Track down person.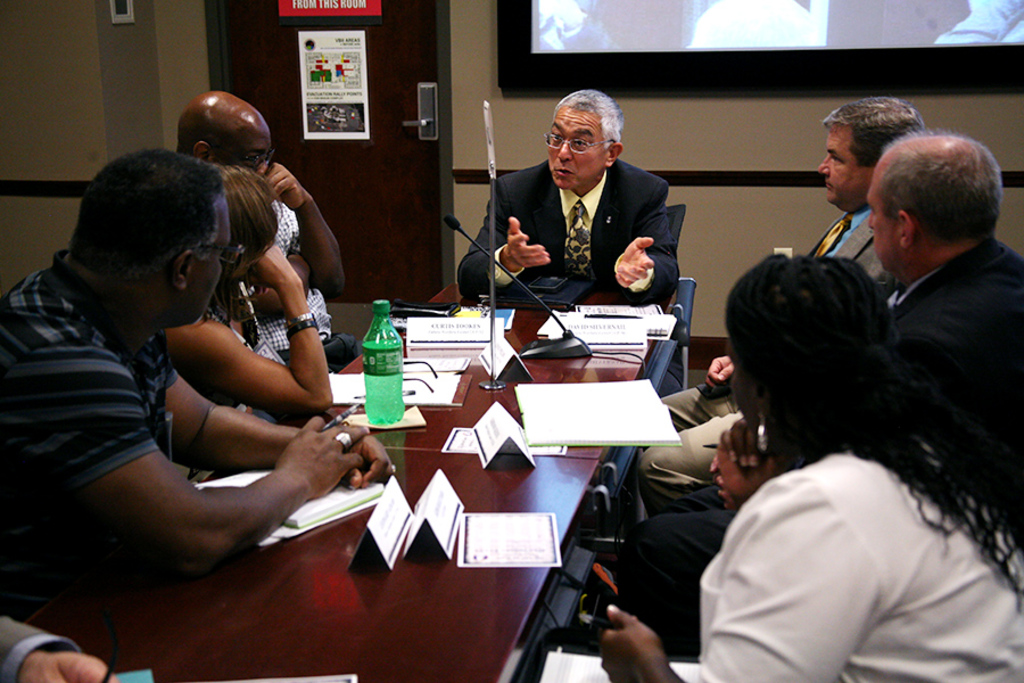
Tracked to box=[174, 91, 346, 377].
